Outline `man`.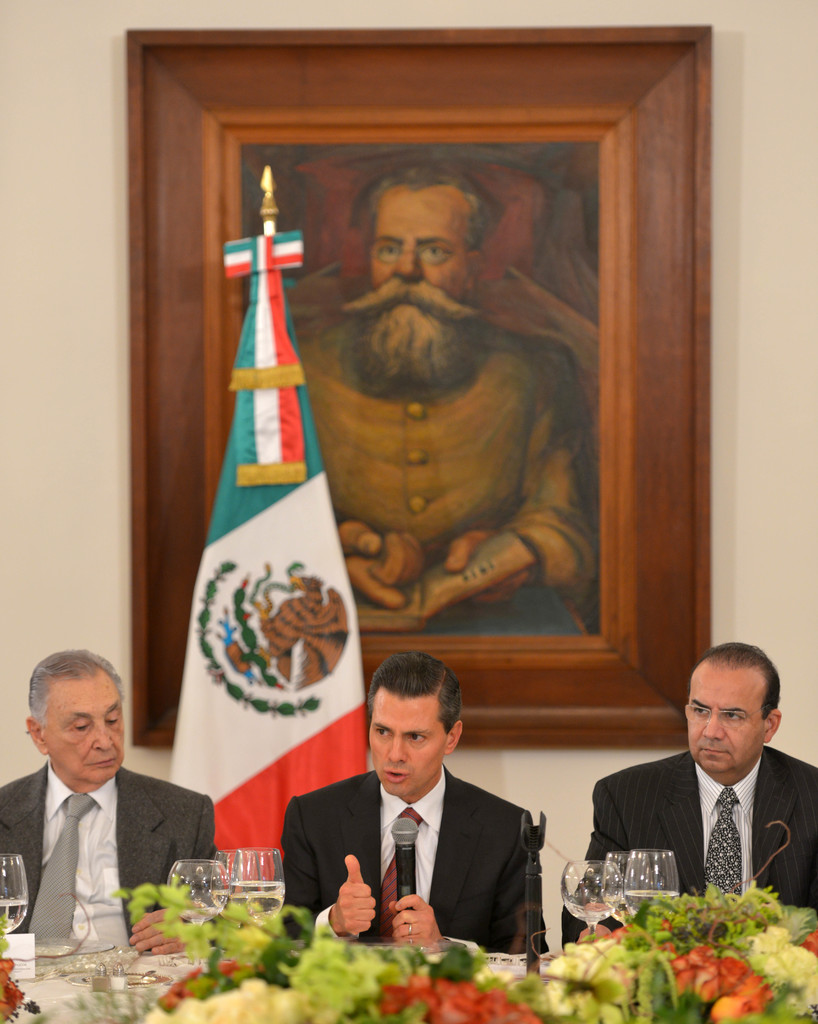
Outline: 559 637 817 950.
